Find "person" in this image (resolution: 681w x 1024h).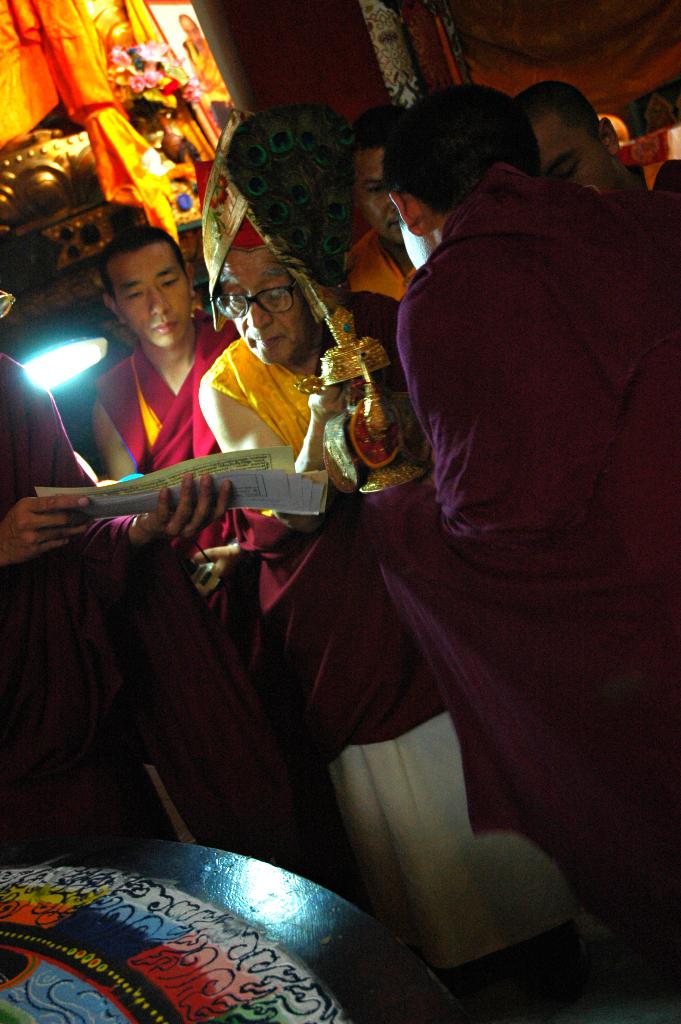
crop(211, 192, 596, 972).
